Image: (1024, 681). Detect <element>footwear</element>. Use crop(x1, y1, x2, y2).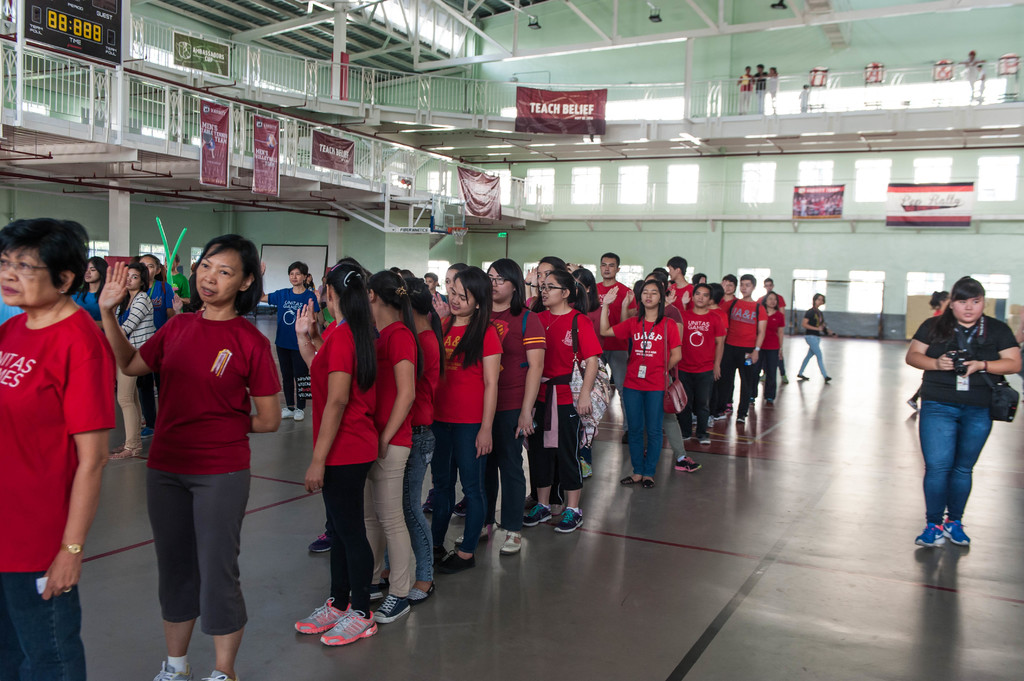
crop(681, 435, 692, 444).
